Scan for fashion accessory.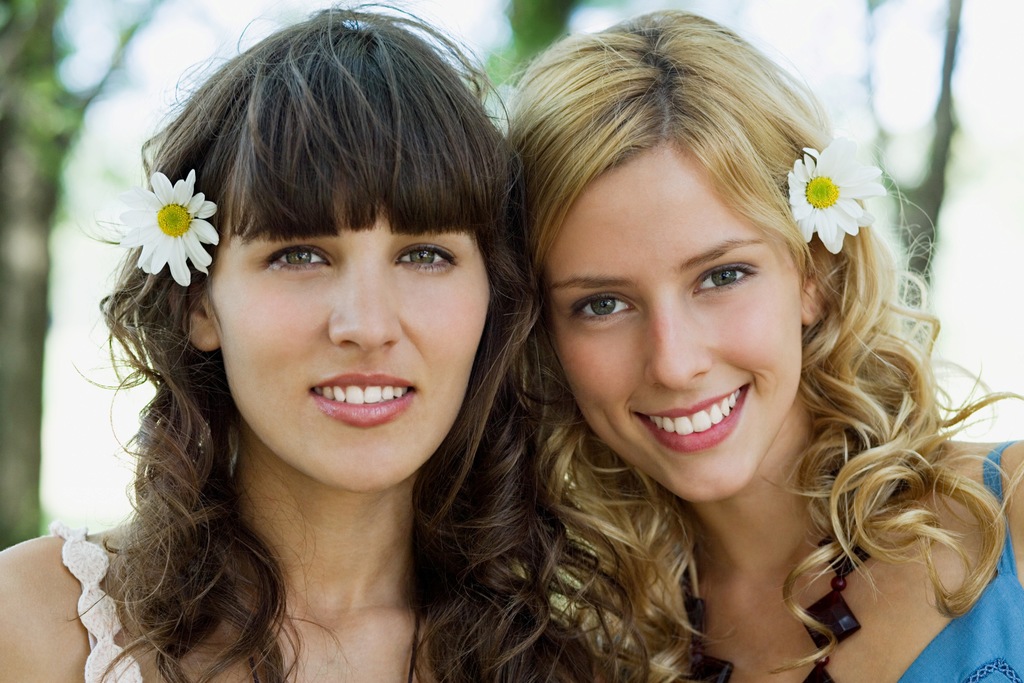
Scan result: bbox=[243, 589, 426, 682].
